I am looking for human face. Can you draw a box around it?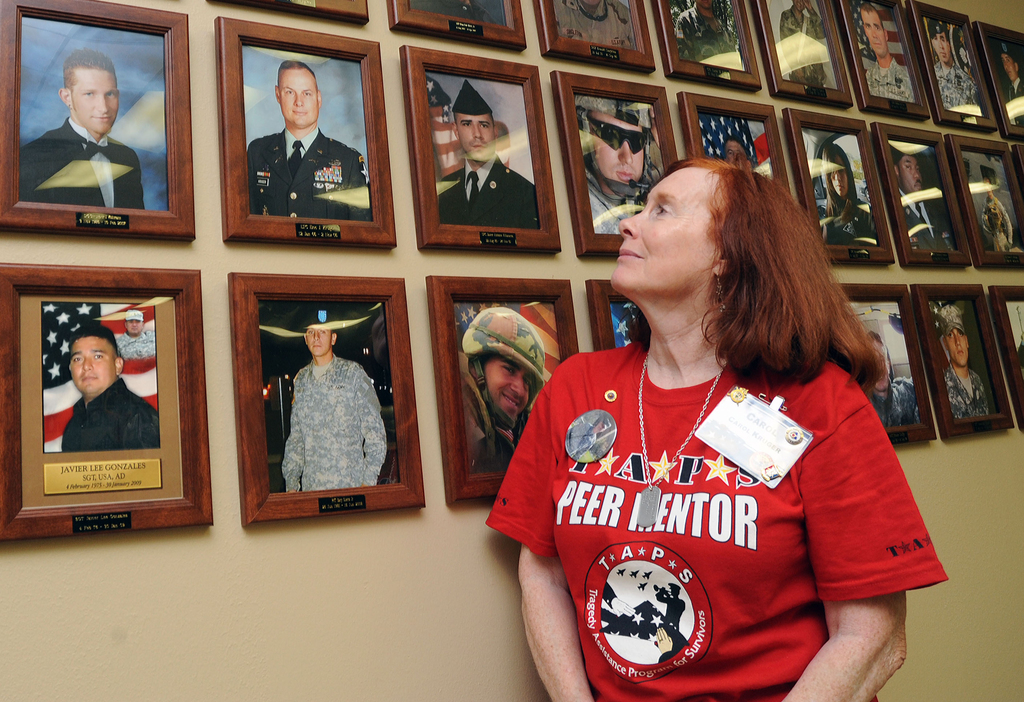
Sure, the bounding box is [x1=945, y1=329, x2=967, y2=366].
